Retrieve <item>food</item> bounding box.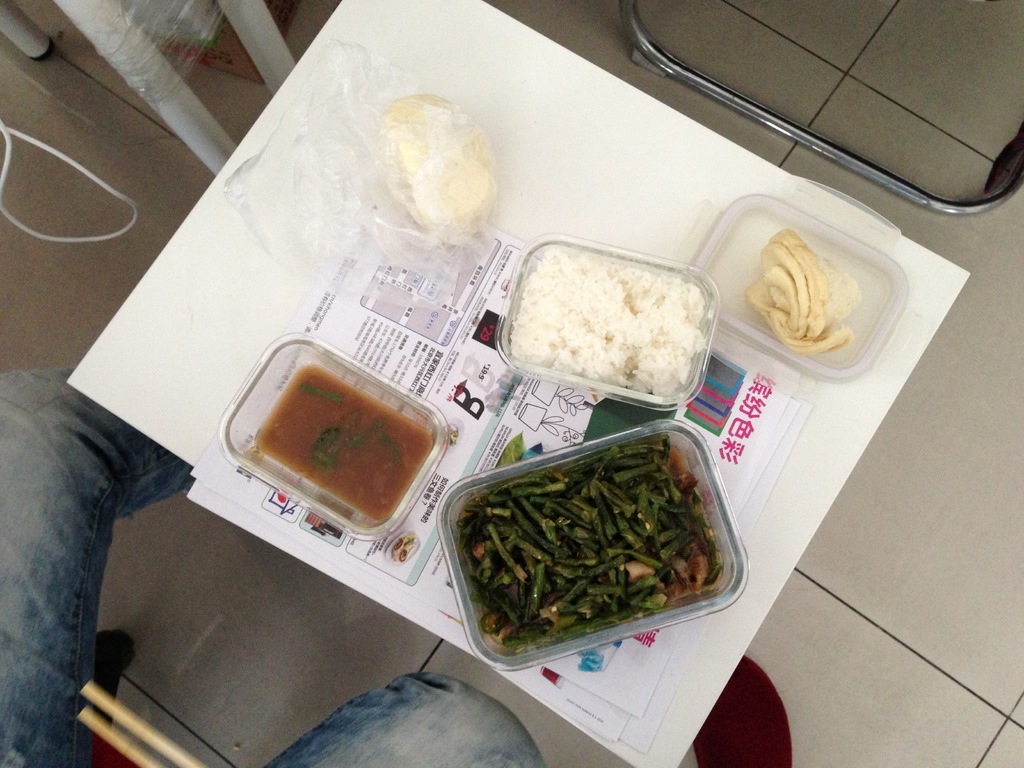
Bounding box: BBox(456, 434, 726, 648).
